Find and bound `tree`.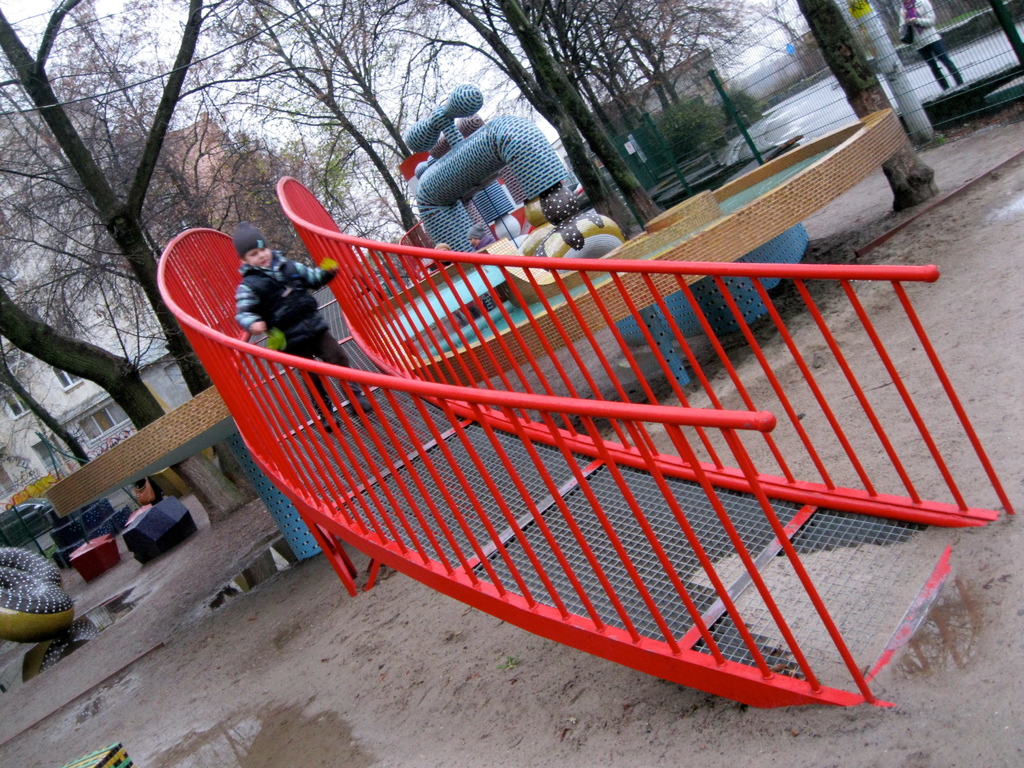
Bound: l=0, t=47, r=244, b=516.
